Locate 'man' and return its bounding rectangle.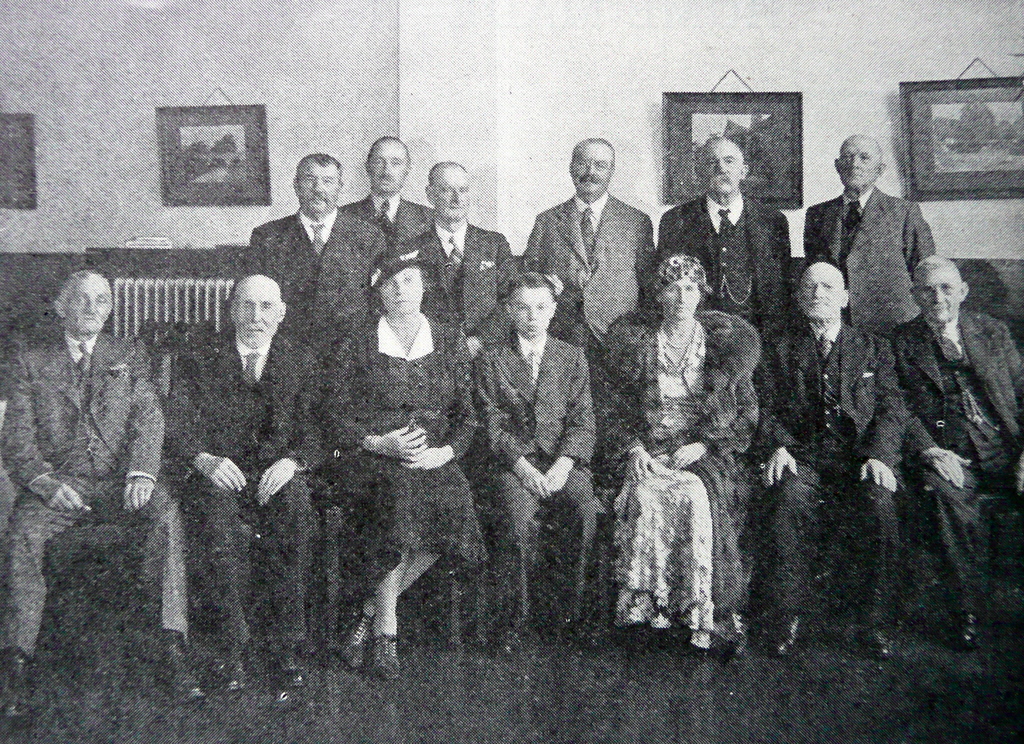
box(656, 133, 797, 344).
